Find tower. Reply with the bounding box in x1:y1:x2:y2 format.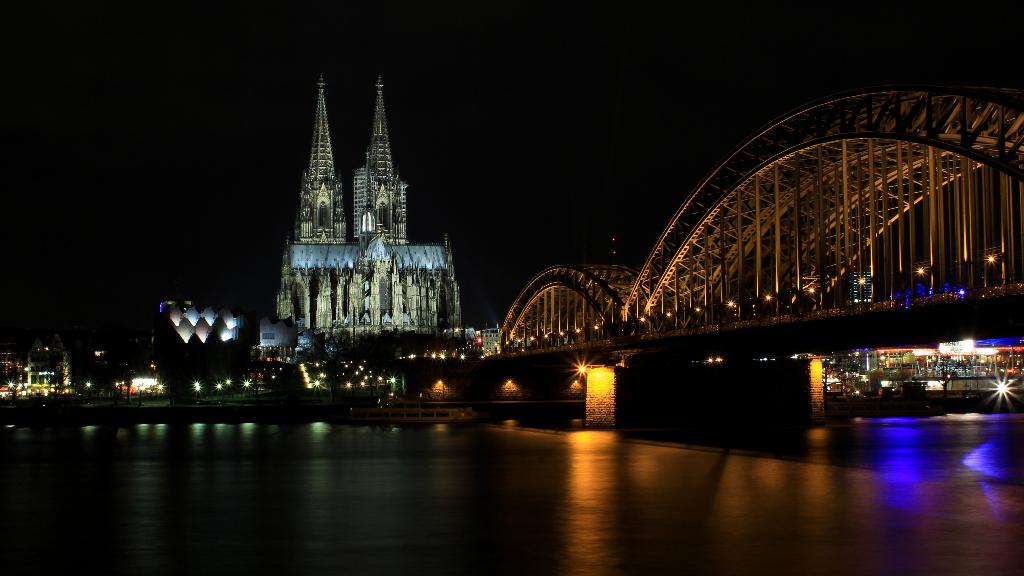
275:72:349:341.
